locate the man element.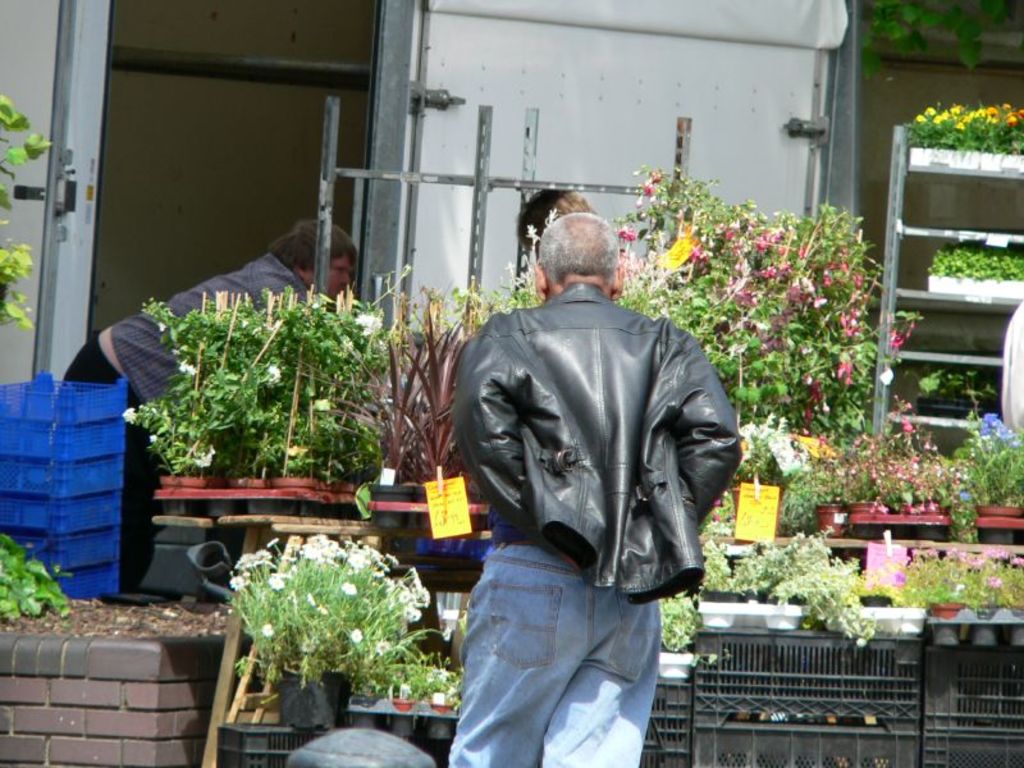
Element bbox: detection(61, 211, 360, 593).
